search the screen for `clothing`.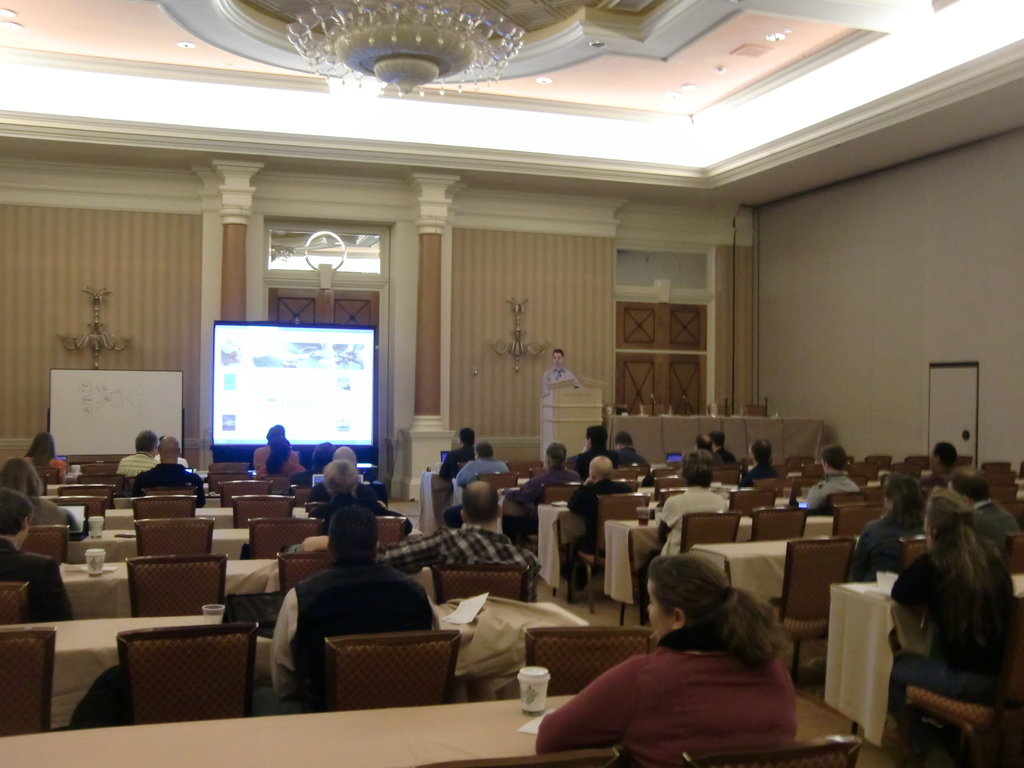
Found at detection(719, 447, 739, 464).
